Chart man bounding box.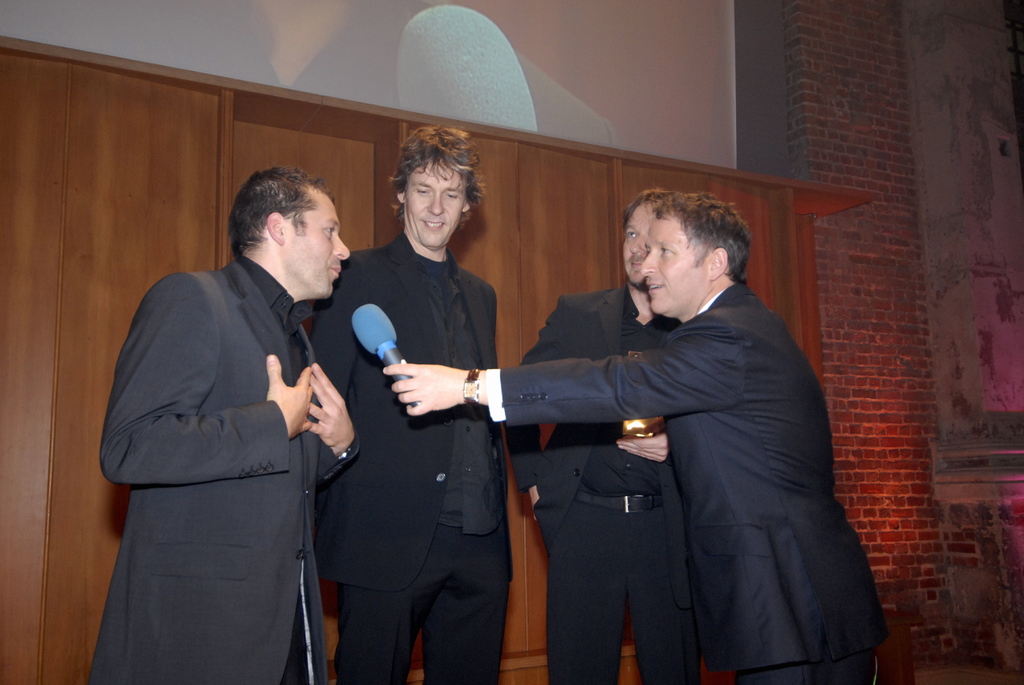
Charted: bbox=[88, 131, 362, 677].
